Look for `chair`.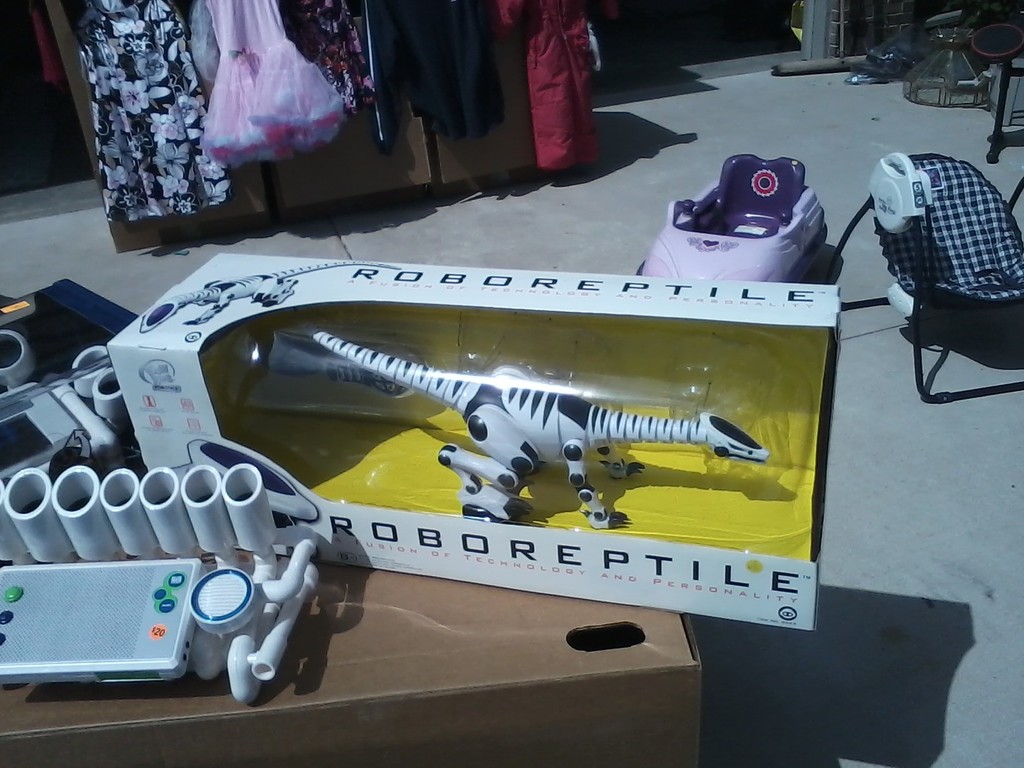
Found: l=863, t=156, r=1021, b=427.
